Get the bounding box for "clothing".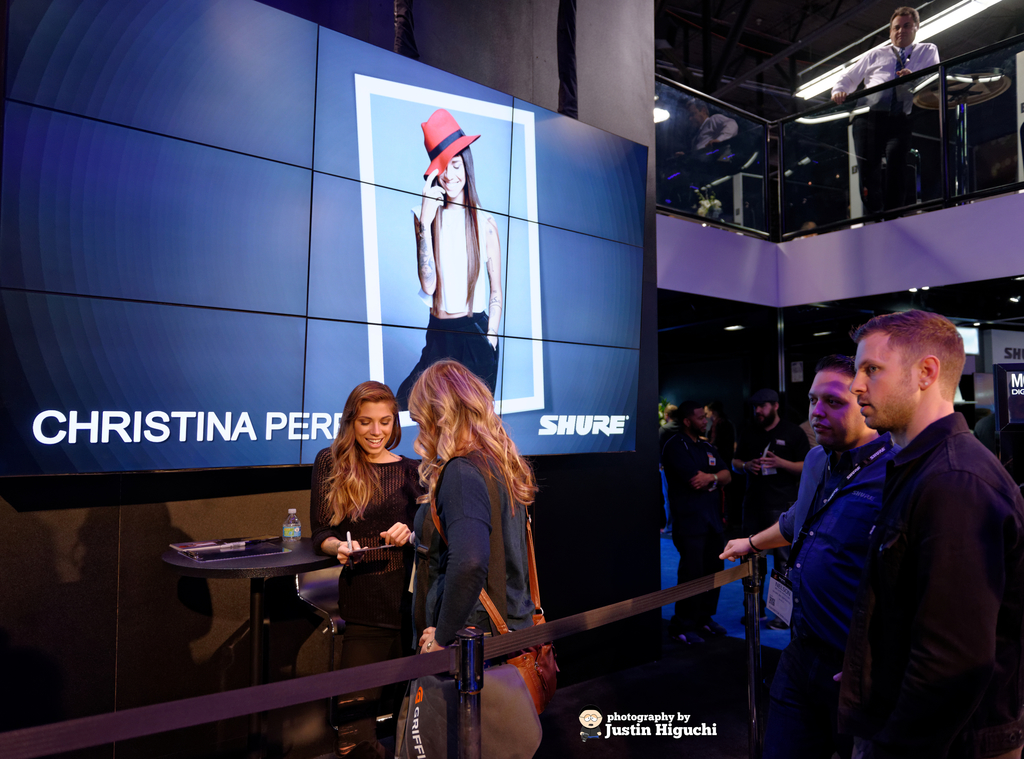
bbox=(314, 449, 423, 555).
